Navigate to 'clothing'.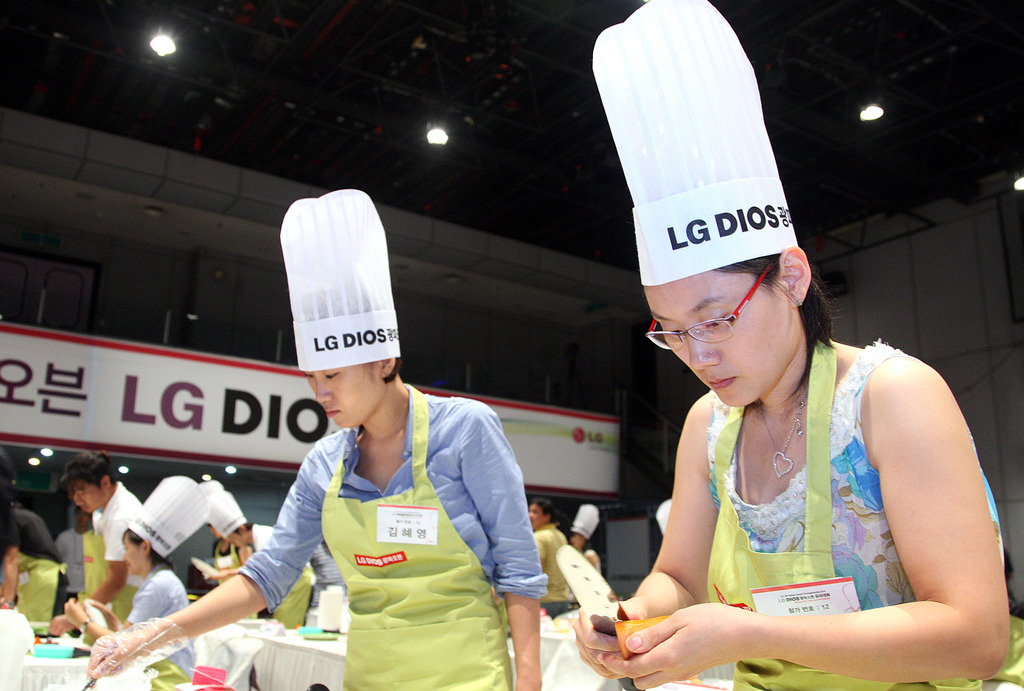
Navigation target: box=[703, 344, 1005, 690].
